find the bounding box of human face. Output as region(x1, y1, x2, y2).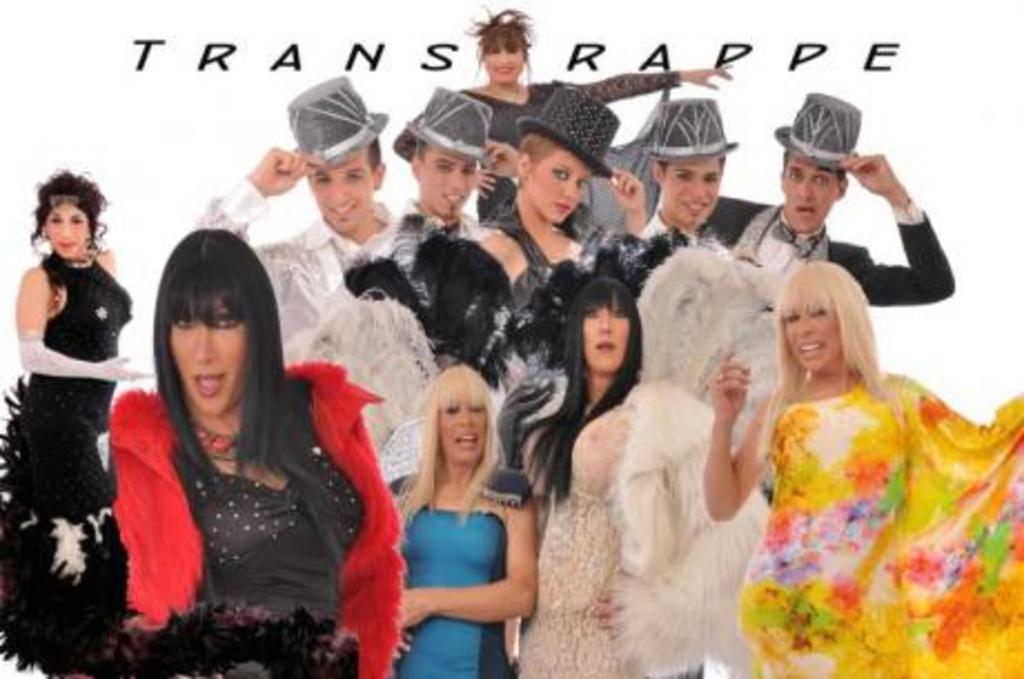
region(786, 309, 848, 378).
